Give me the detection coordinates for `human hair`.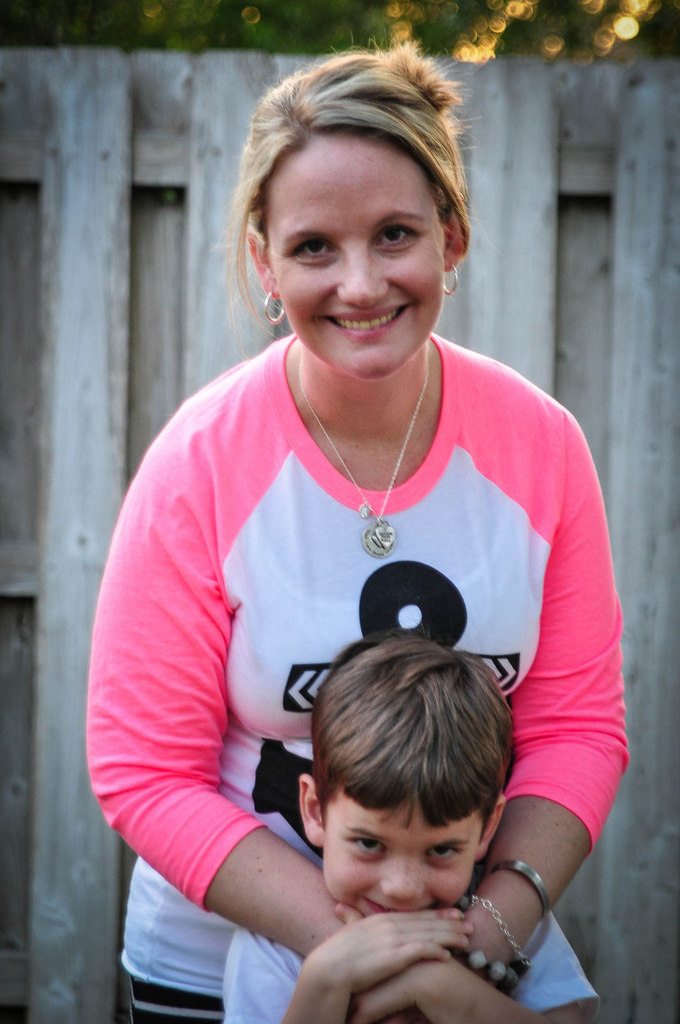
(x1=214, y1=34, x2=480, y2=358).
